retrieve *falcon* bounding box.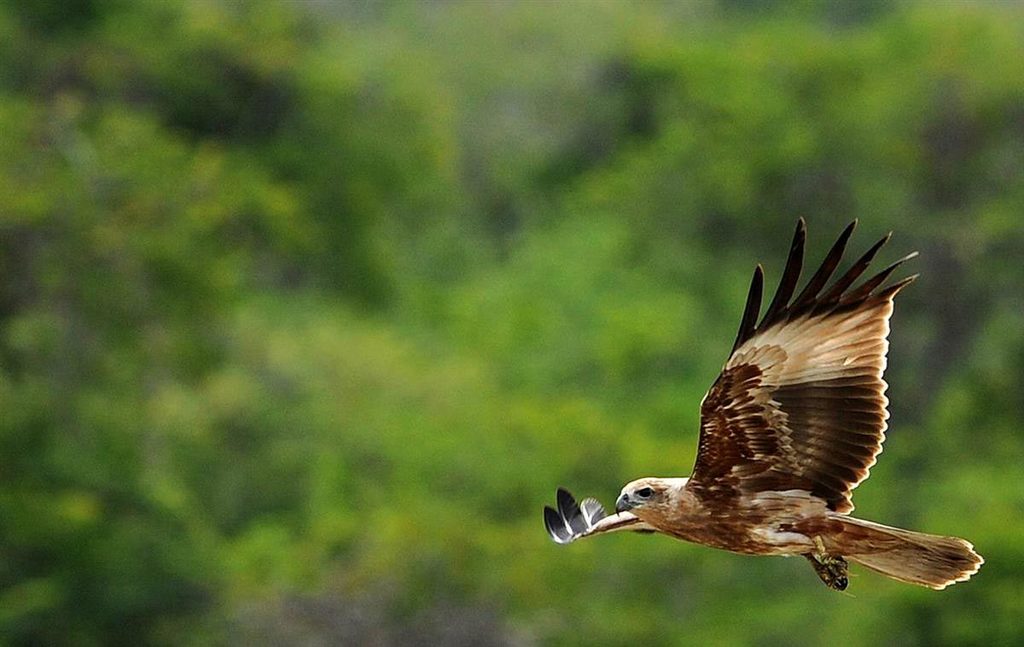
Bounding box: bbox=[546, 211, 985, 599].
